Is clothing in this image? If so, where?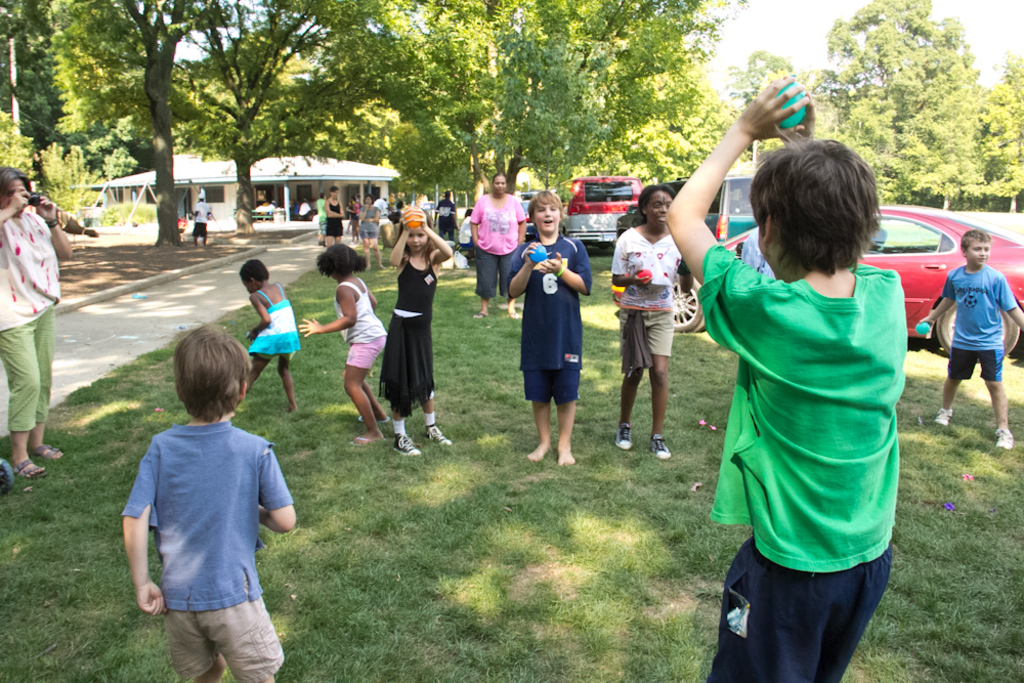
Yes, at (377,253,434,422).
